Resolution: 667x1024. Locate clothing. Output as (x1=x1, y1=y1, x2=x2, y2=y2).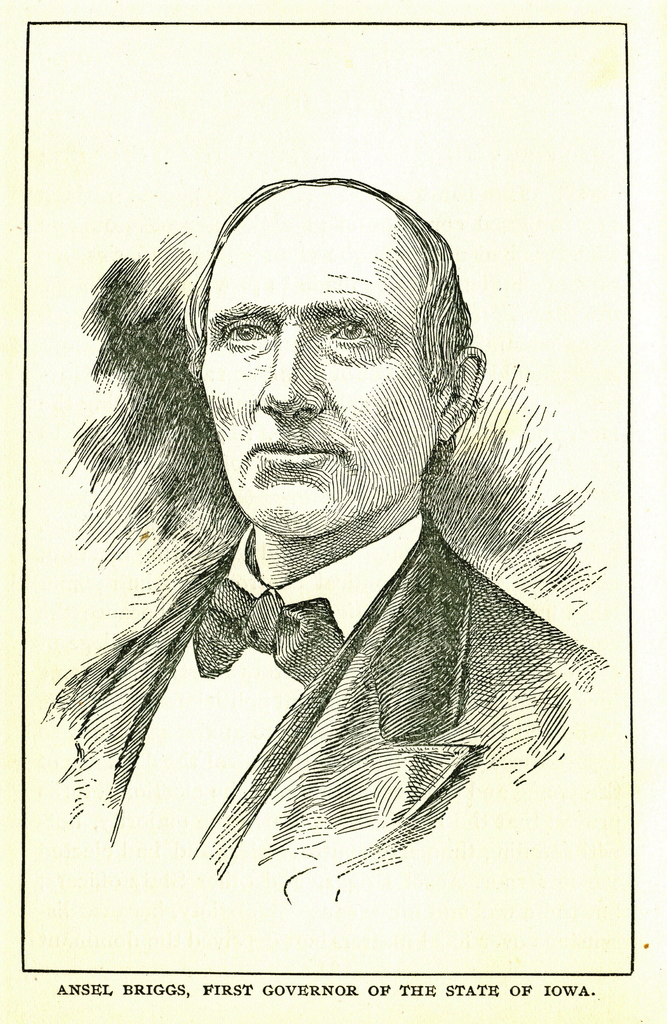
(x1=40, y1=190, x2=599, y2=906).
